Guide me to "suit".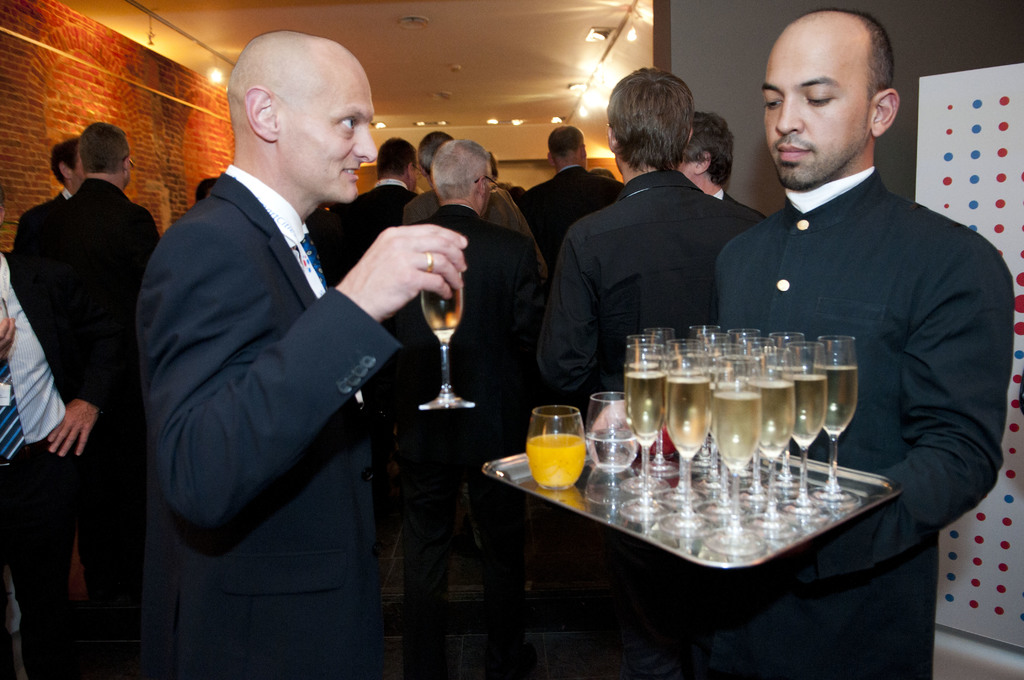
Guidance: x1=710 y1=187 x2=770 y2=220.
